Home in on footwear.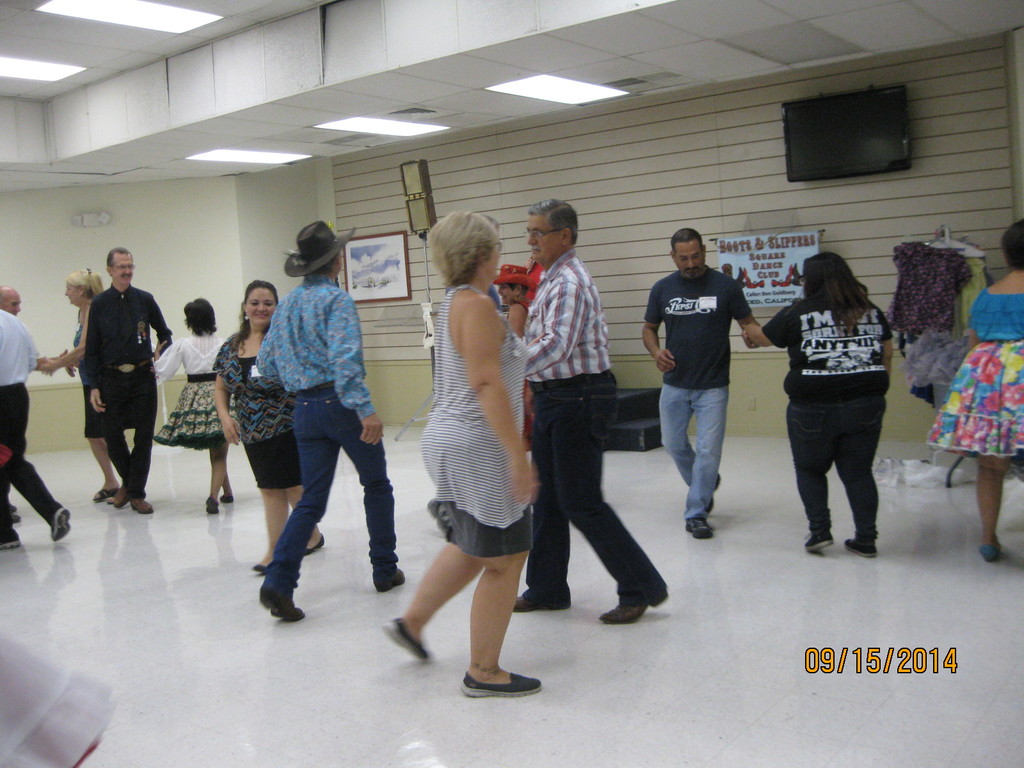
Homed in at [left=296, top=531, right=325, bottom=554].
